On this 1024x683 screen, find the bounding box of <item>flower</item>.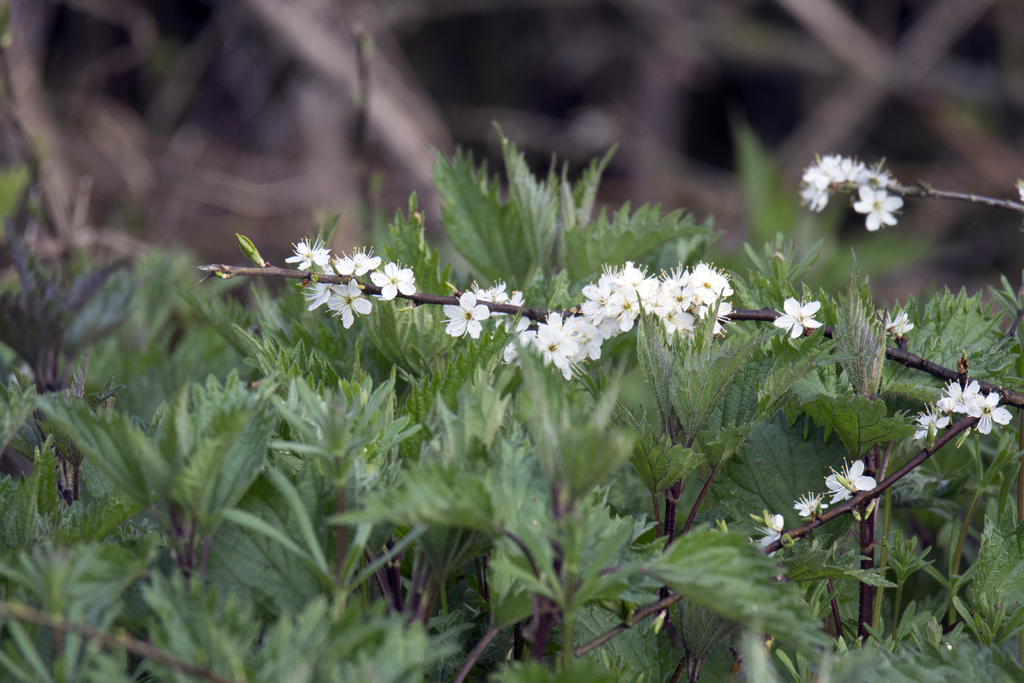
Bounding box: 772/295/823/341.
